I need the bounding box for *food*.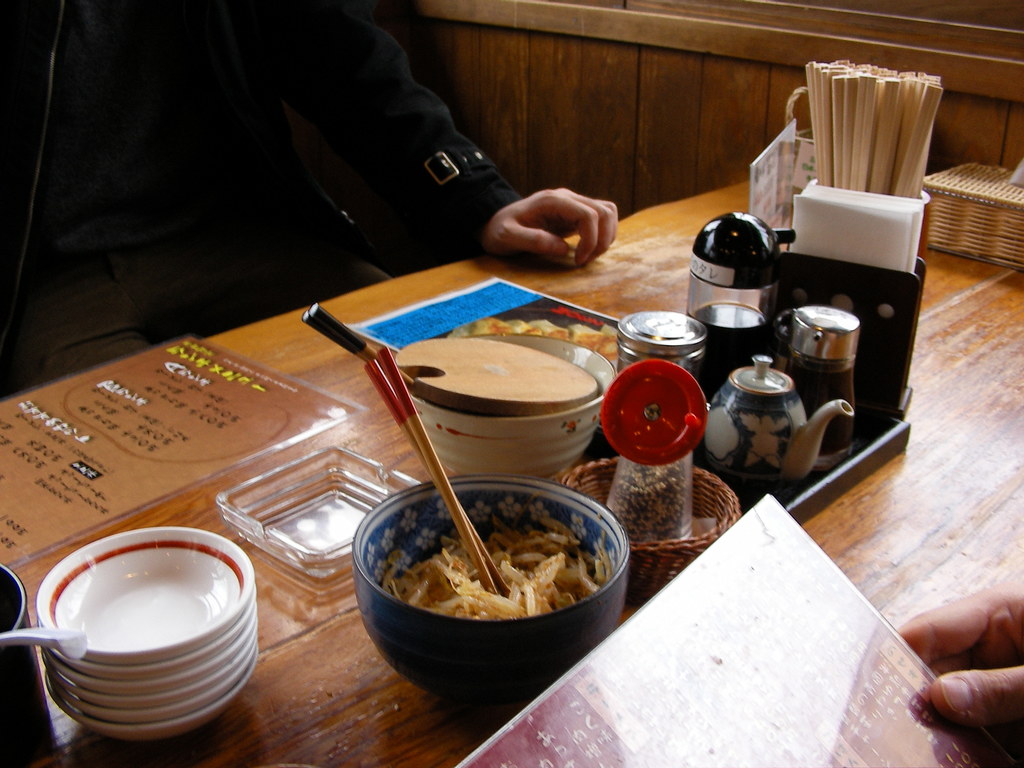
Here it is: BBox(446, 317, 616, 368).
